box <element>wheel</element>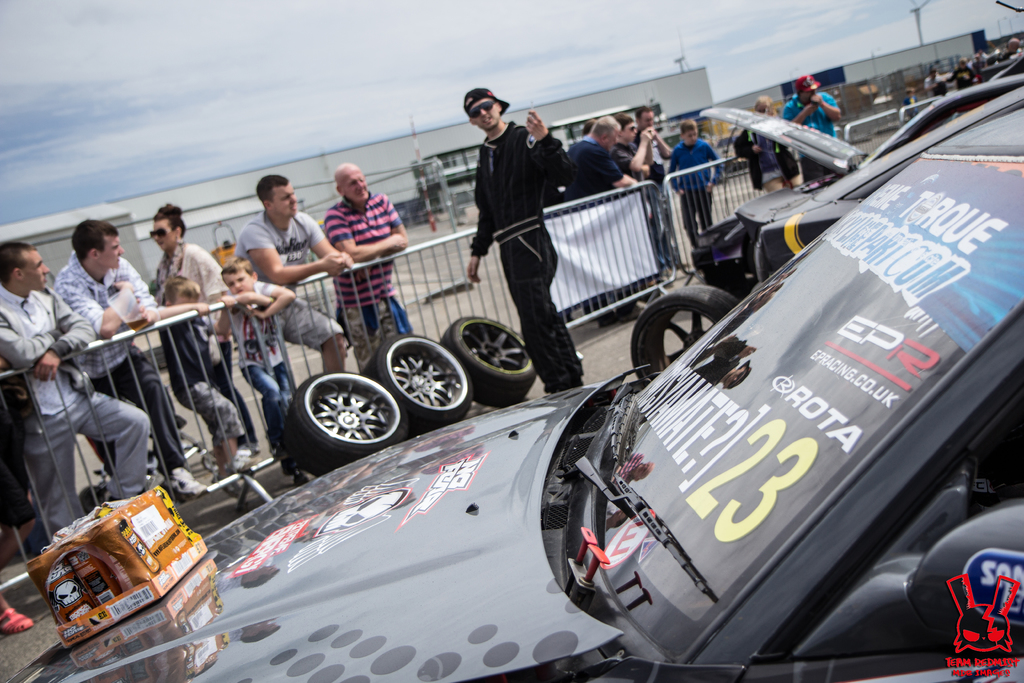
(left=435, top=317, right=547, bottom=411)
